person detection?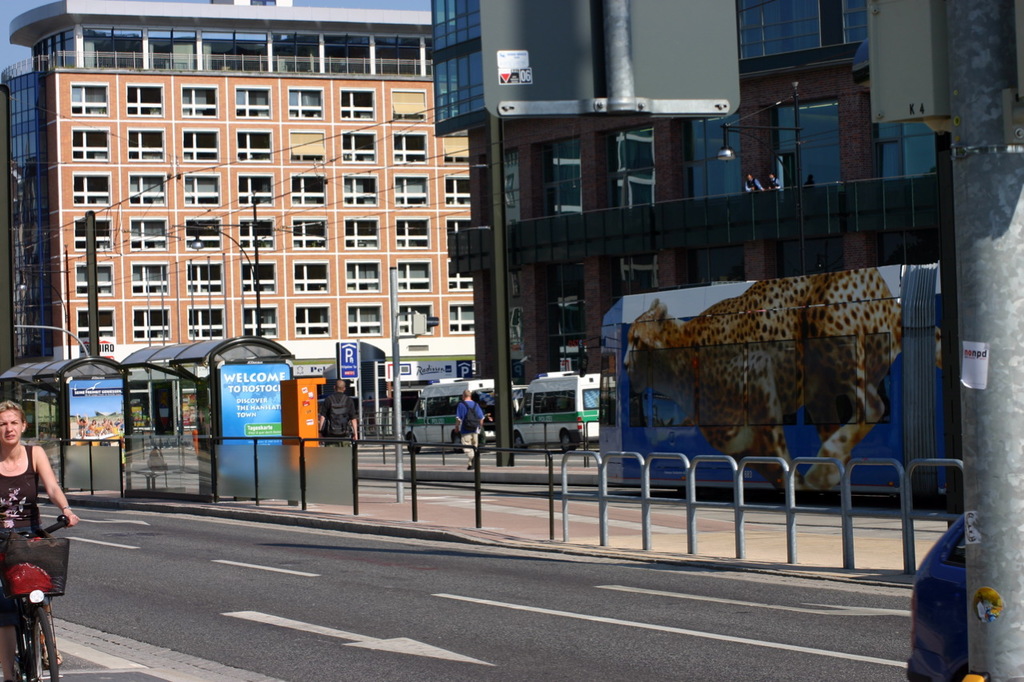
[315,371,364,443]
